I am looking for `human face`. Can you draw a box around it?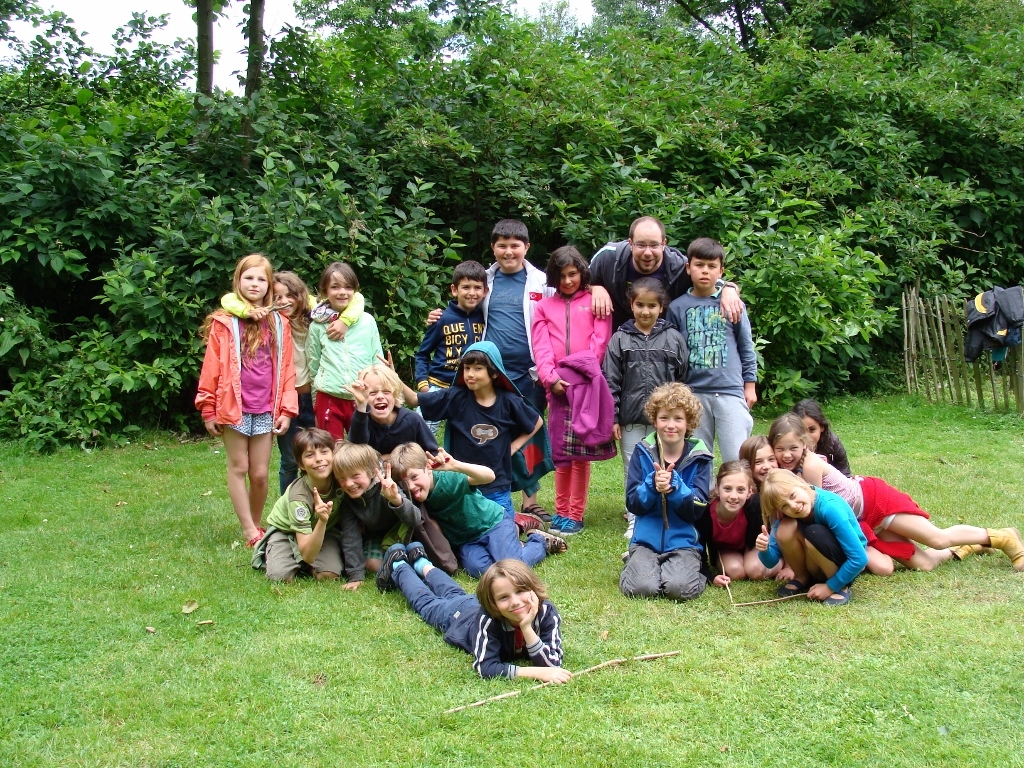
Sure, the bounding box is bbox=[560, 266, 579, 292].
